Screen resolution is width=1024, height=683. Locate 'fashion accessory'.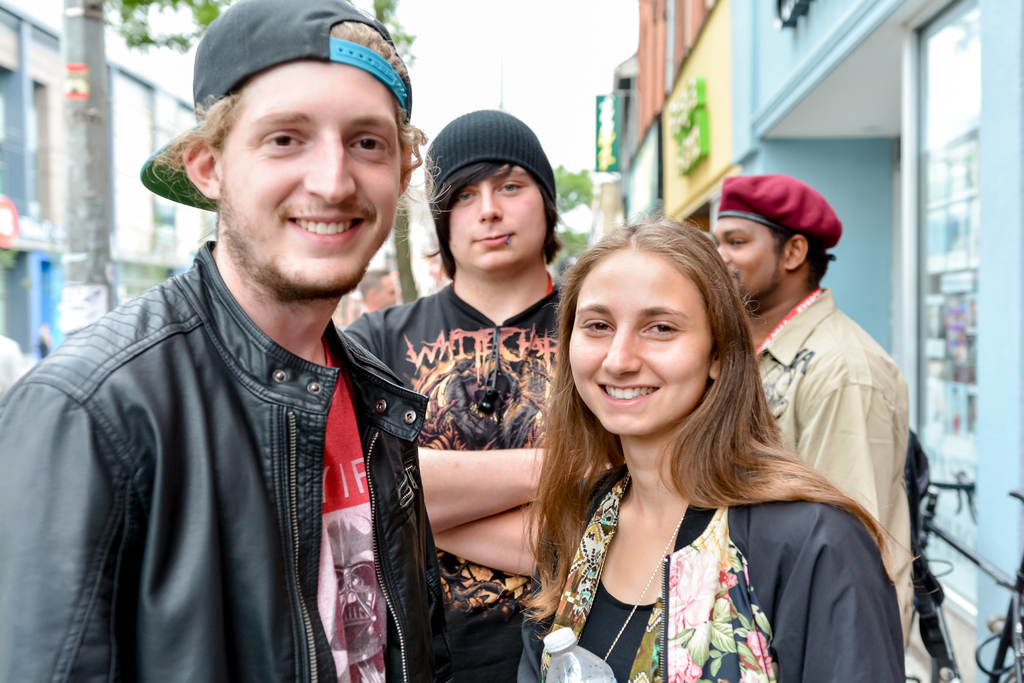
left=506, top=237, right=514, bottom=248.
